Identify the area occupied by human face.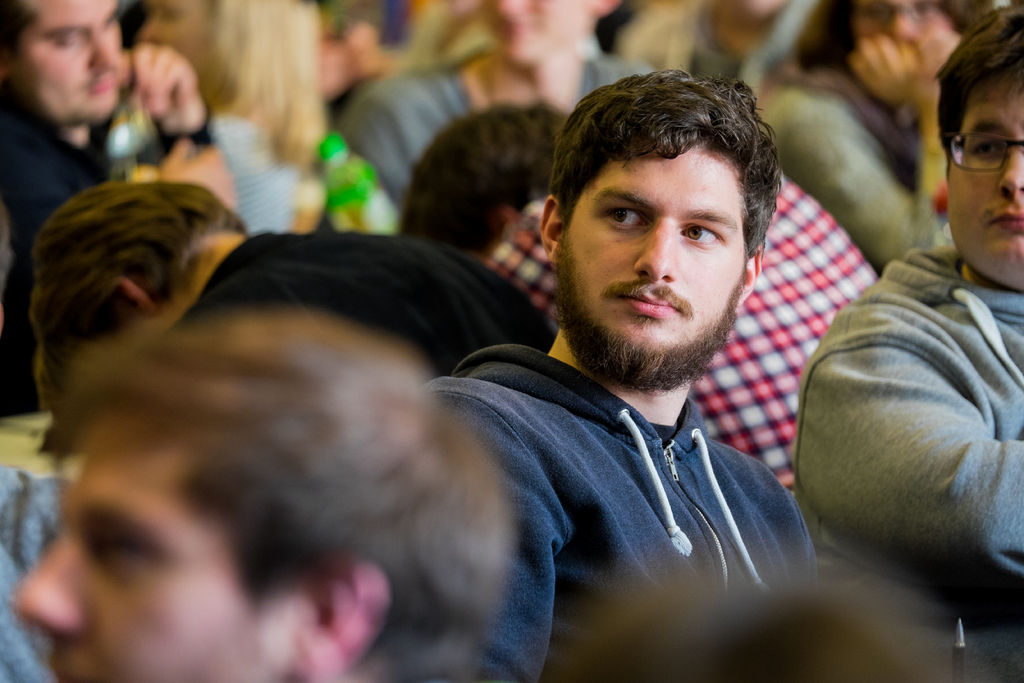
Area: [854,0,957,43].
